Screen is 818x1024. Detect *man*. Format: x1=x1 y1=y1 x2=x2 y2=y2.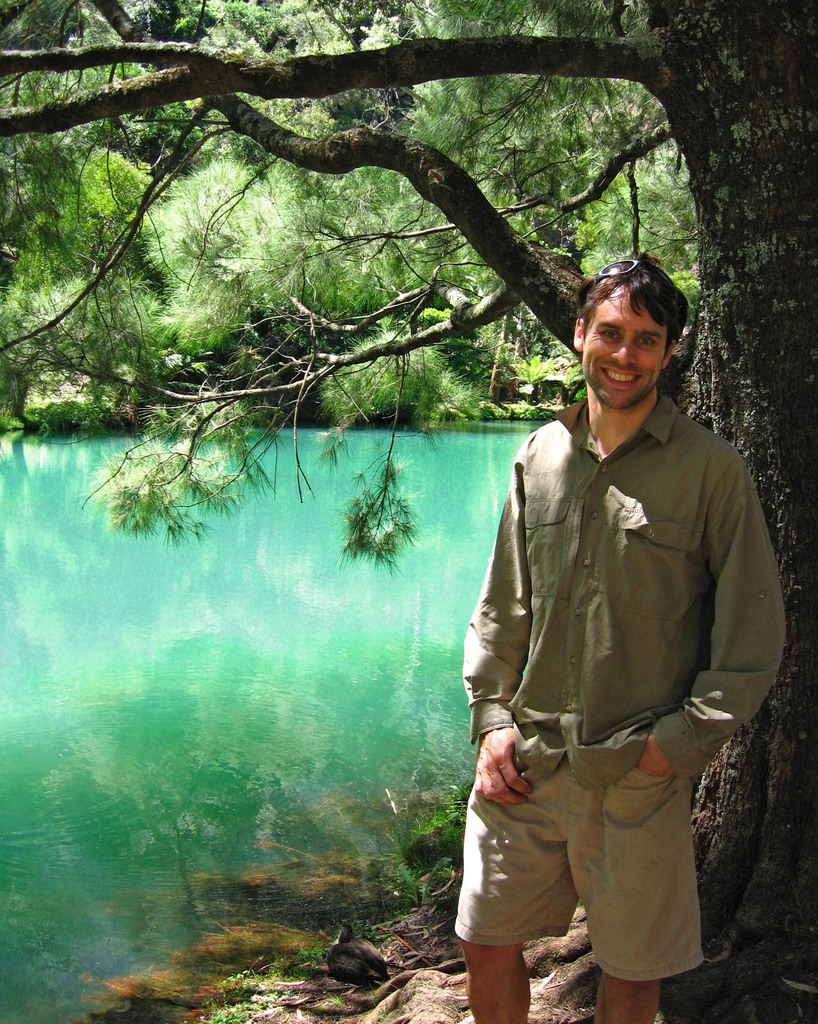
x1=451 y1=250 x2=790 y2=1023.
